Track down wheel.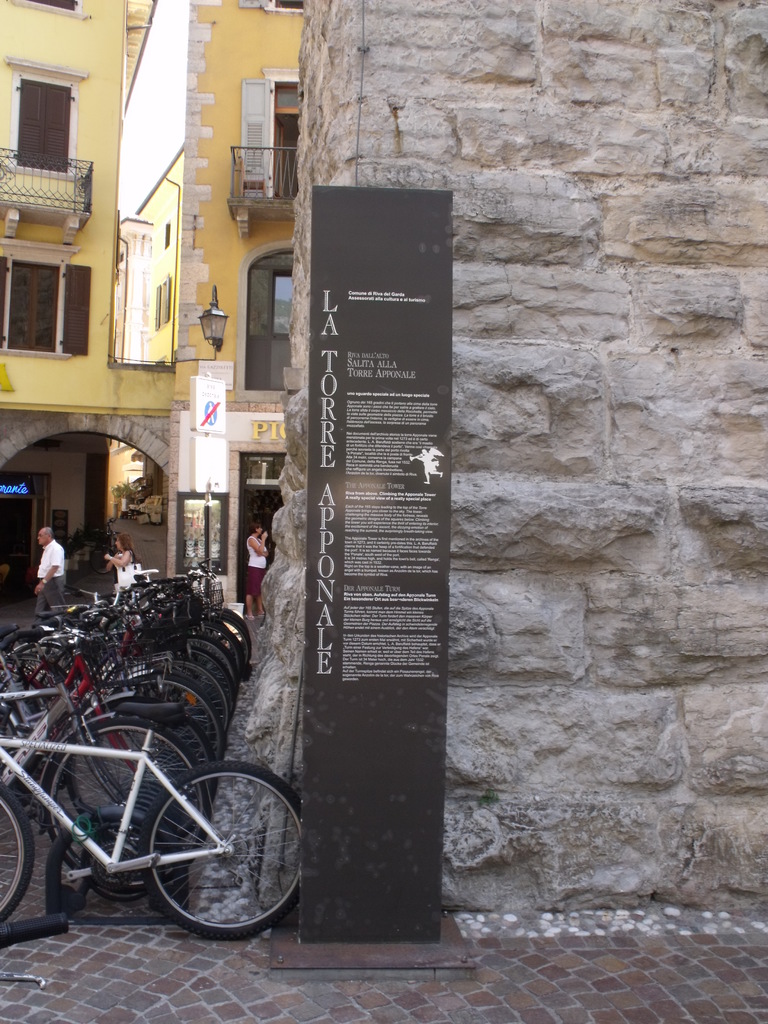
Tracked to 116 766 283 930.
